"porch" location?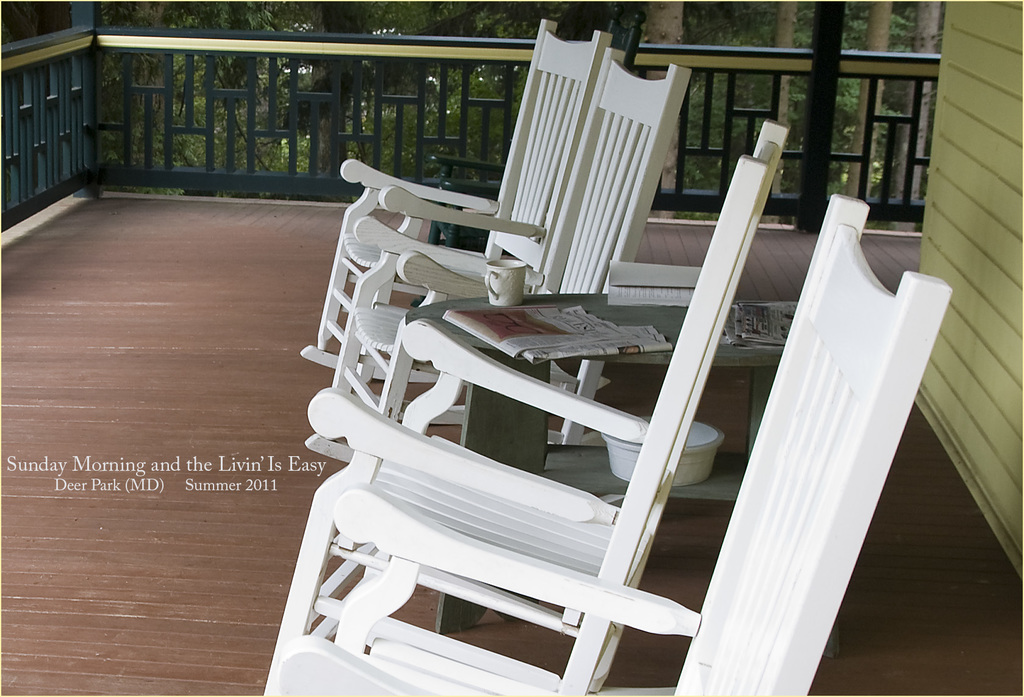
locate(0, 15, 977, 696)
